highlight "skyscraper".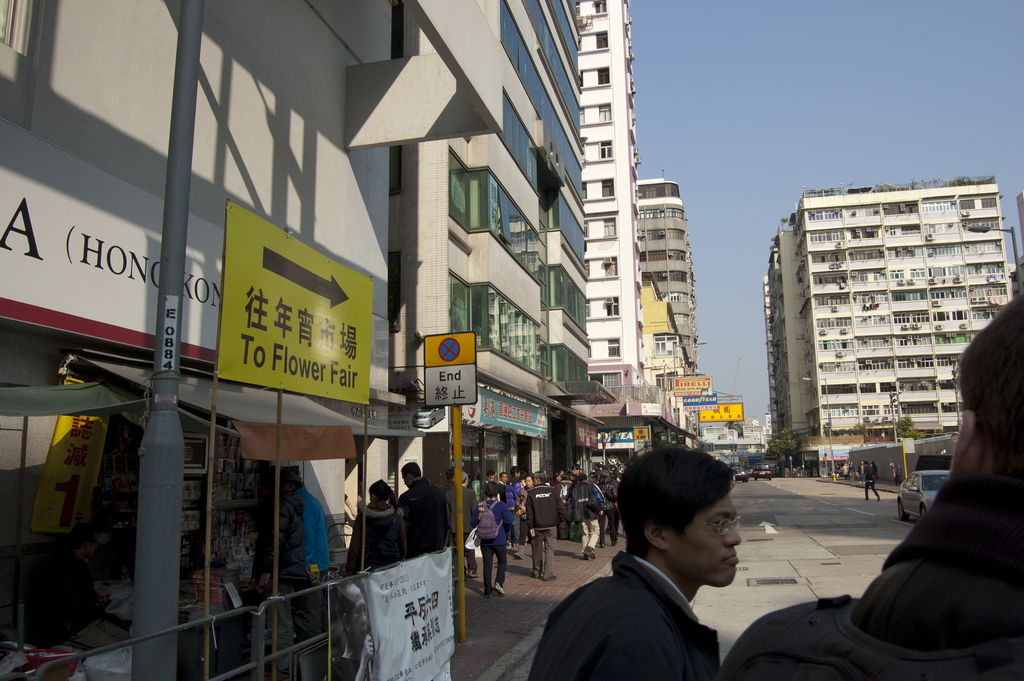
Highlighted region: (x1=794, y1=173, x2=1012, y2=429).
